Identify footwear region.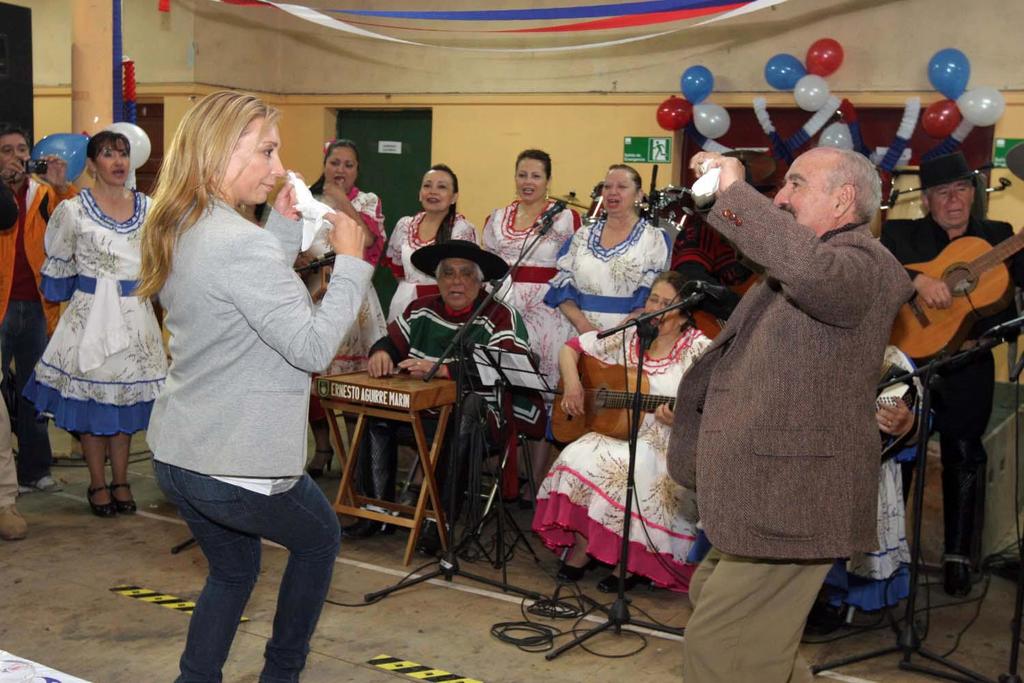
Region: x1=109, y1=480, x2=136, y2=517.
